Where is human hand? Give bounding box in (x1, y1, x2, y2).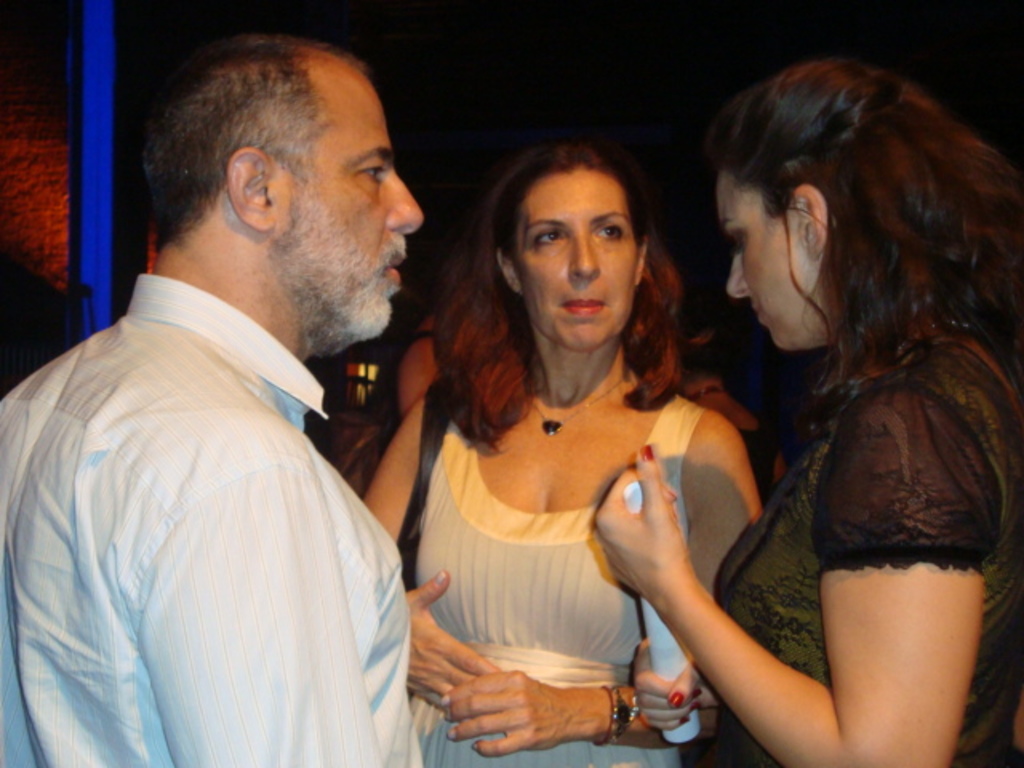
(597, 450, 717, 626).
